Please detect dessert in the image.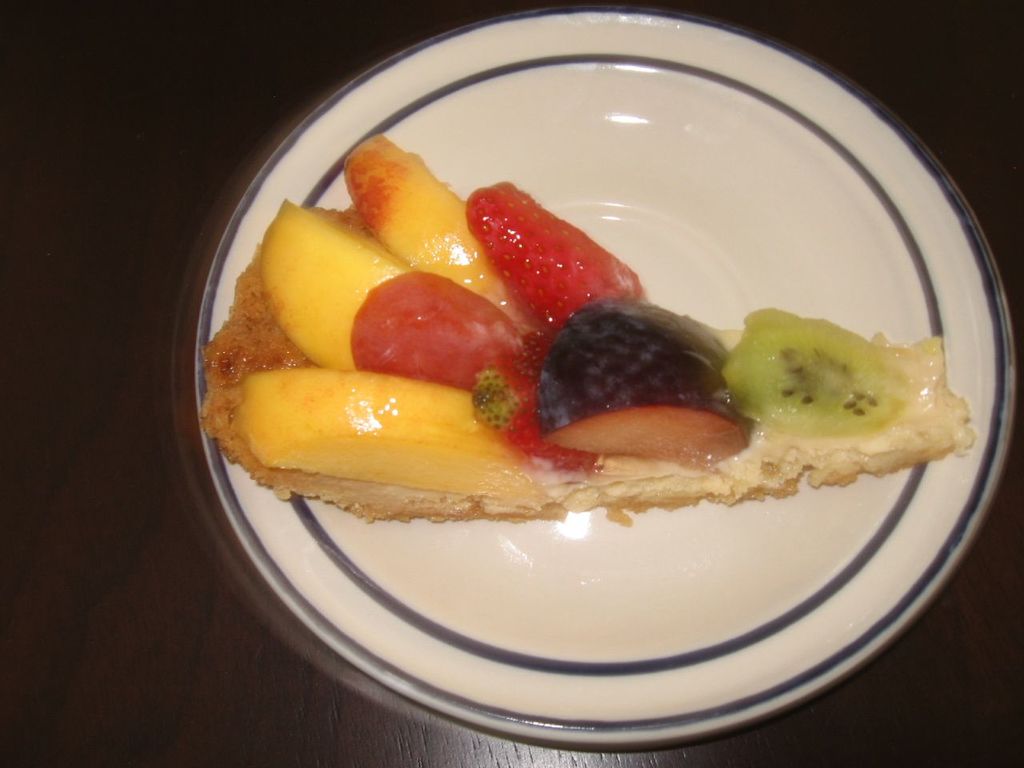
BBox(229, 117, 938, 535).
